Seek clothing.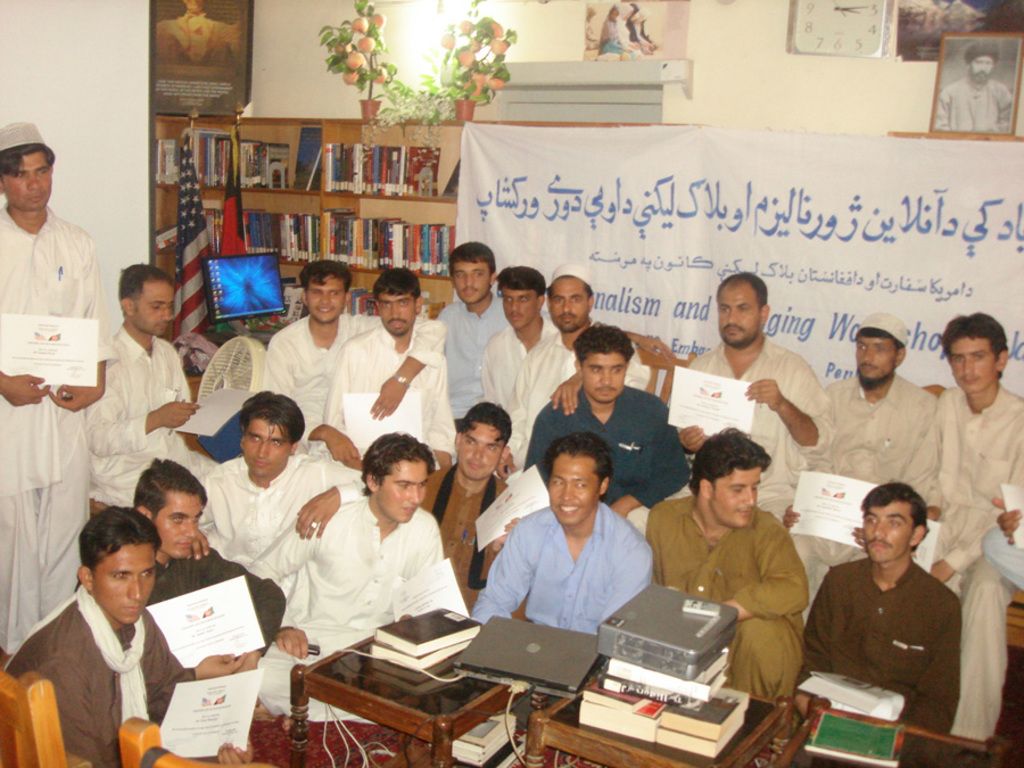
(478,495,663,654).
